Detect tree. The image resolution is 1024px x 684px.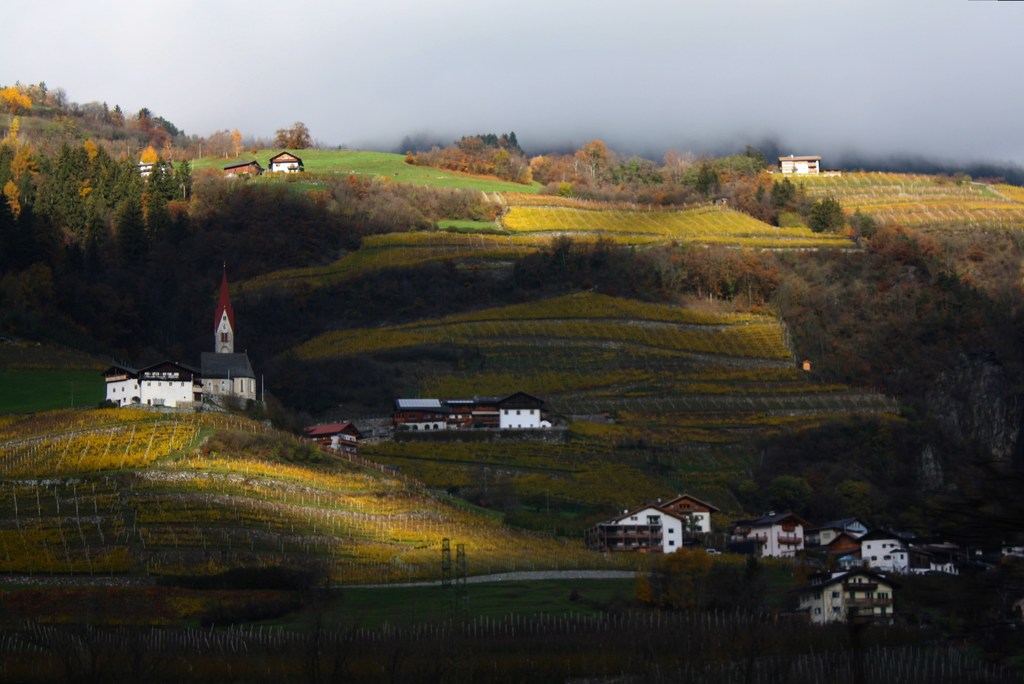
621, 546, 707, 614.
